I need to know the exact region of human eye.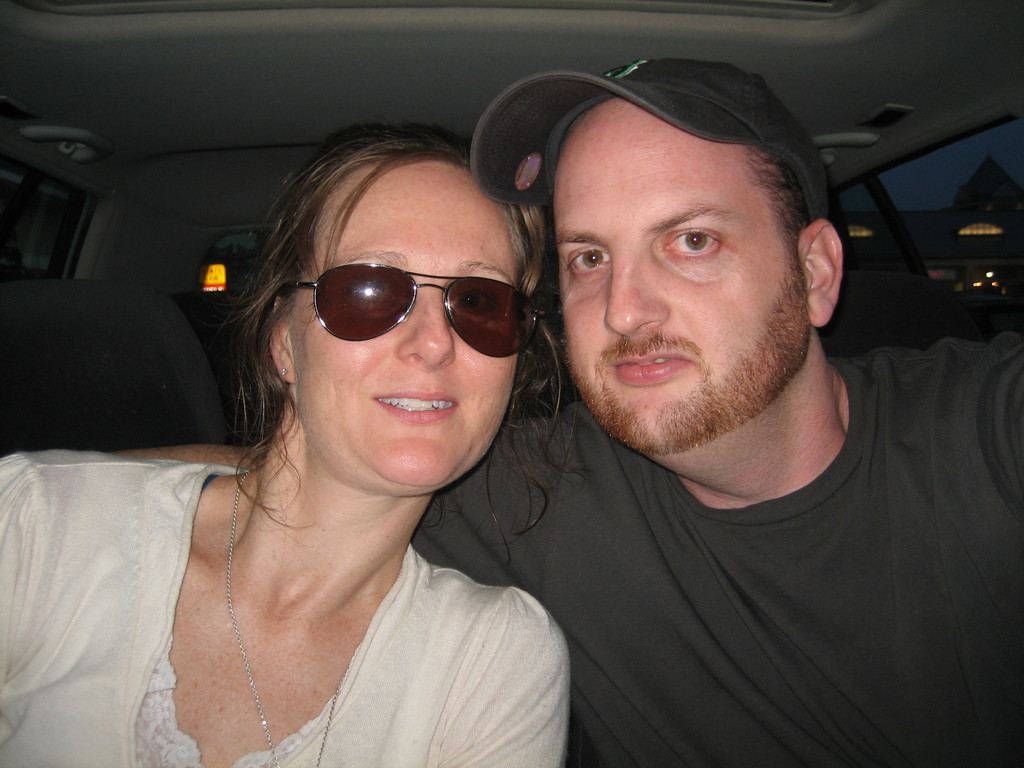
Region: select_region(445, 282, 505, 320).
